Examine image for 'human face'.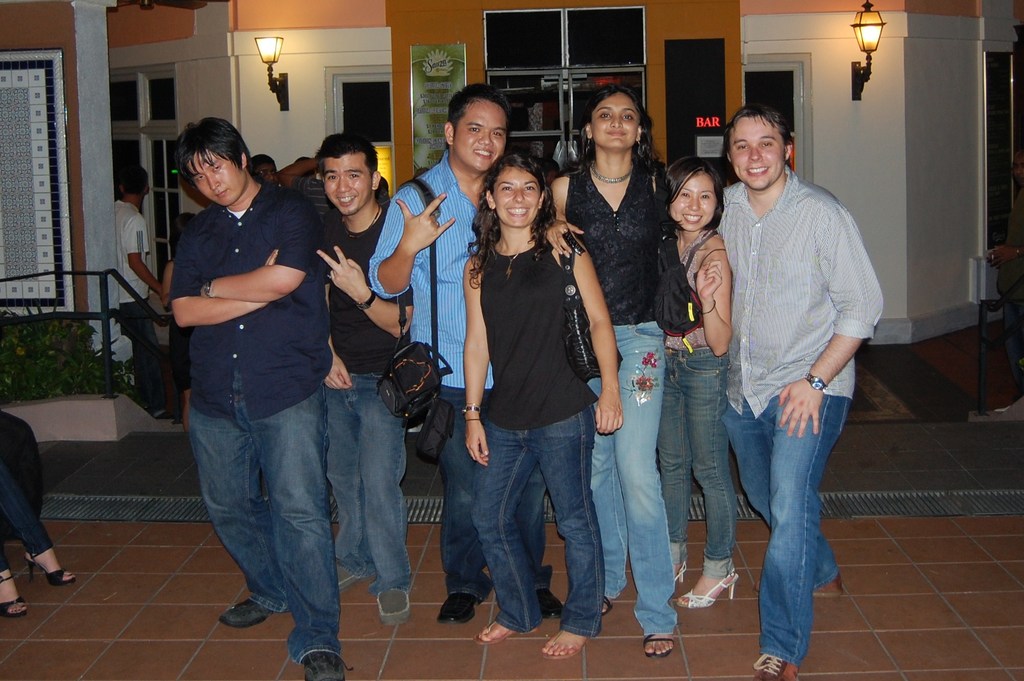
Examination result: l=672, t=174, r=717, b=231.
